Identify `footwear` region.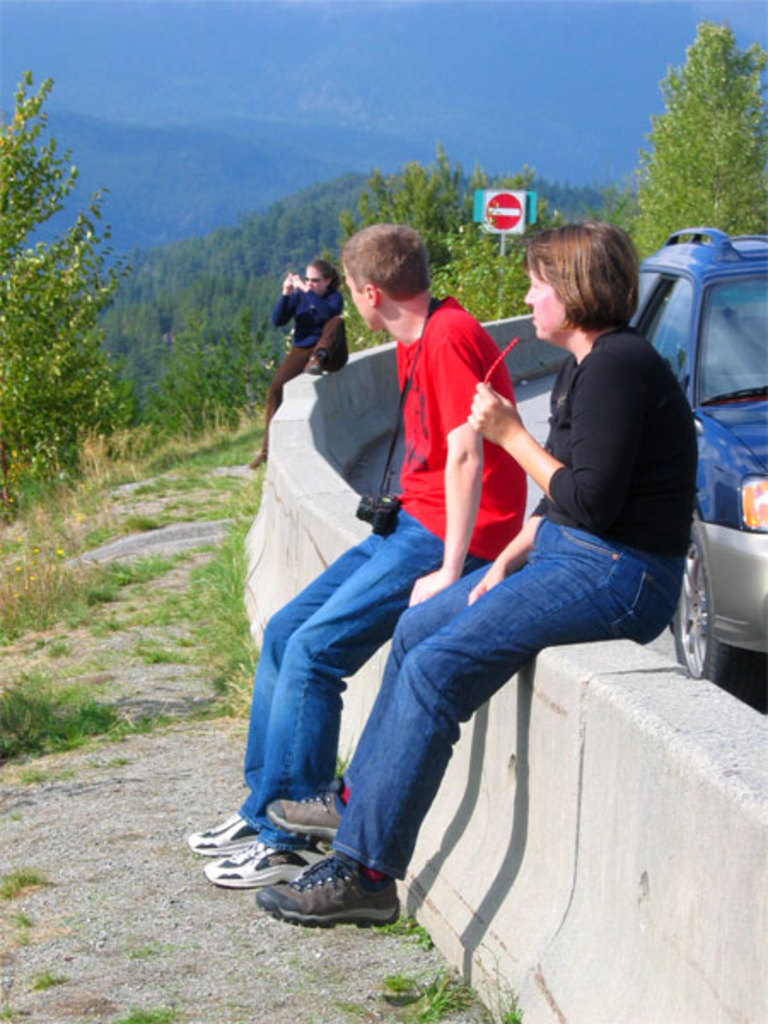
Region: region(186, 806, 268, 855).
